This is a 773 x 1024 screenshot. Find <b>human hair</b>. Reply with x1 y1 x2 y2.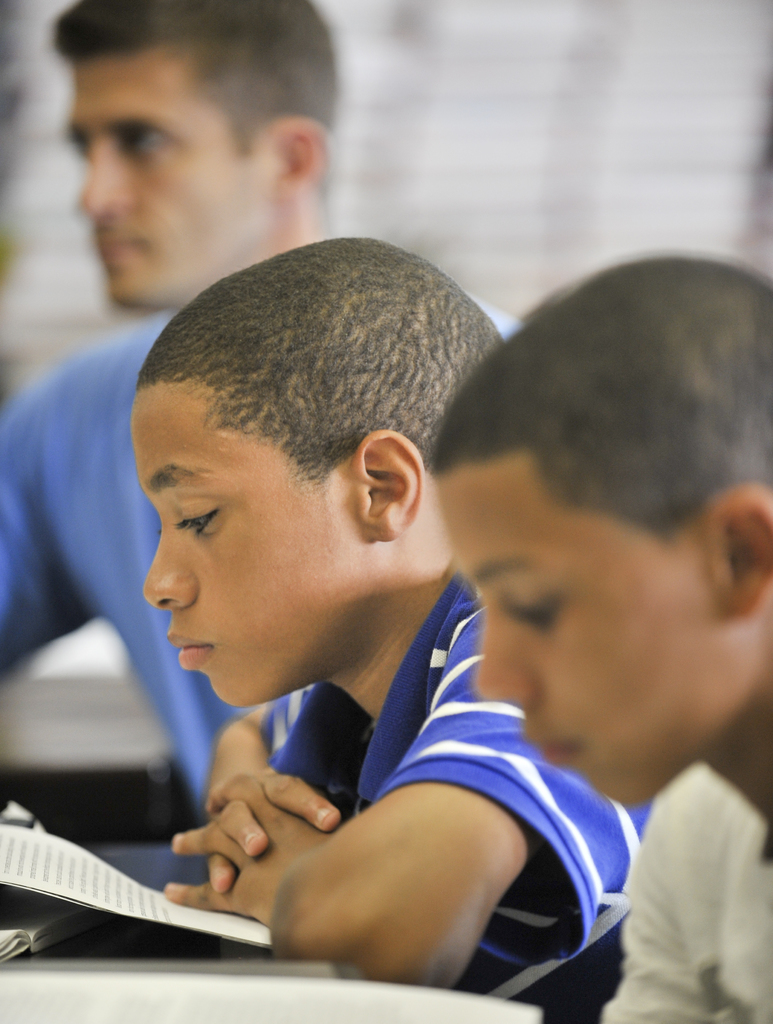
45 10 350 184.
